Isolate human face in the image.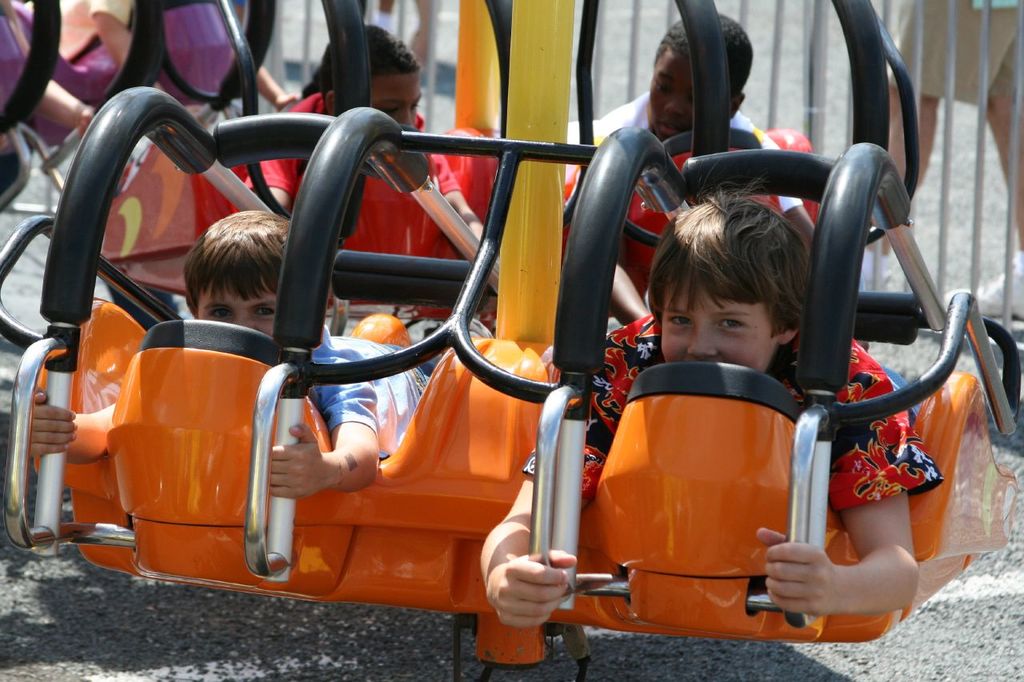
Isolated region: locate(646, 52, 694, 139).
